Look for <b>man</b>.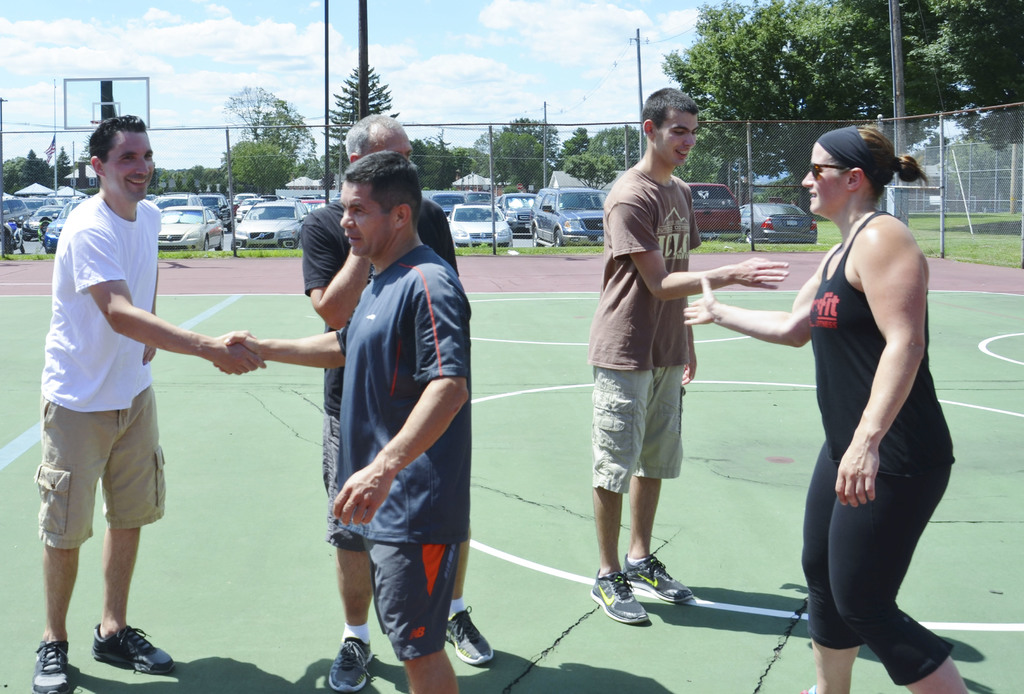
Found: crop(302, 108, 491, 693).
